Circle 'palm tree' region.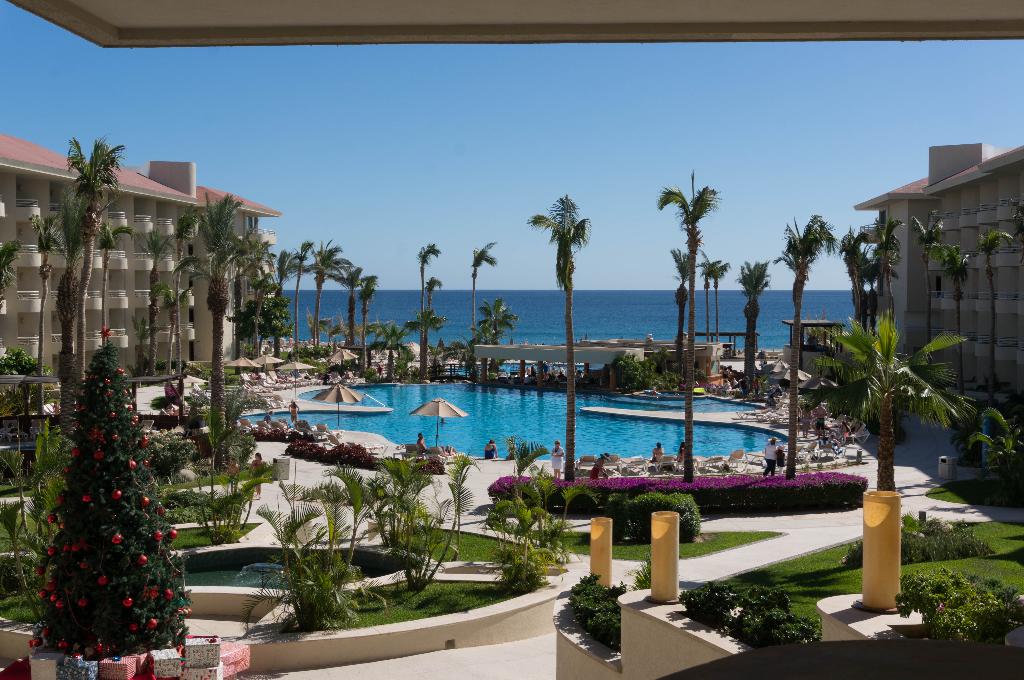
Region: (1,241,19,315).
